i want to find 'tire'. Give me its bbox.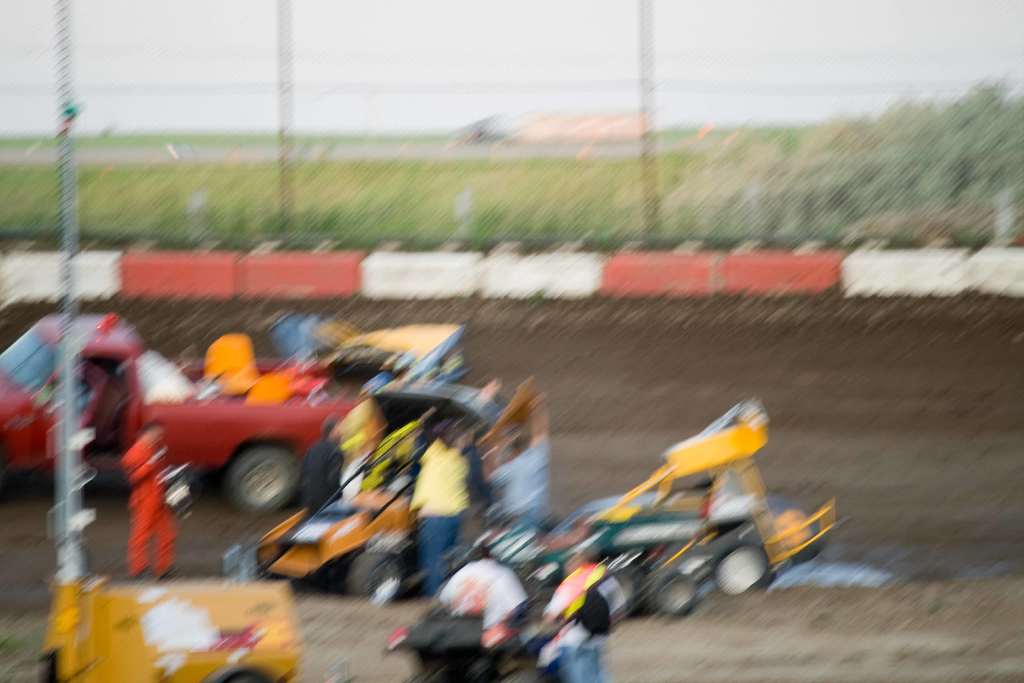
left=232, top=672, right=259, bottom=682.
